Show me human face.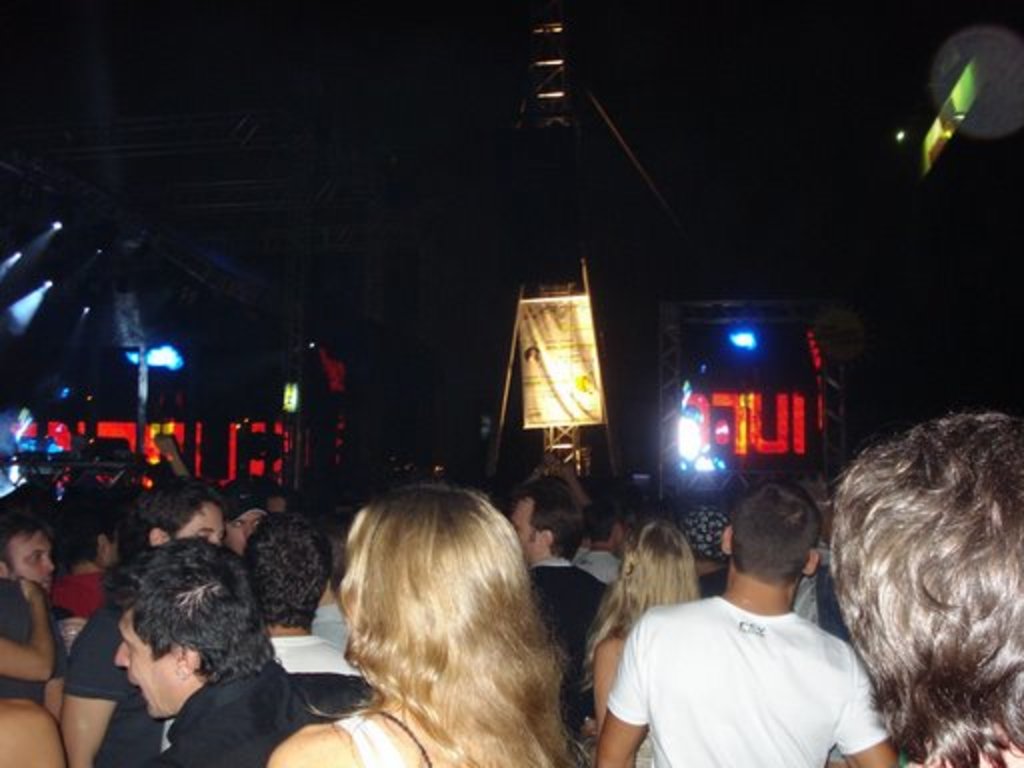
human face is here: [226, 514, 262, 552].
